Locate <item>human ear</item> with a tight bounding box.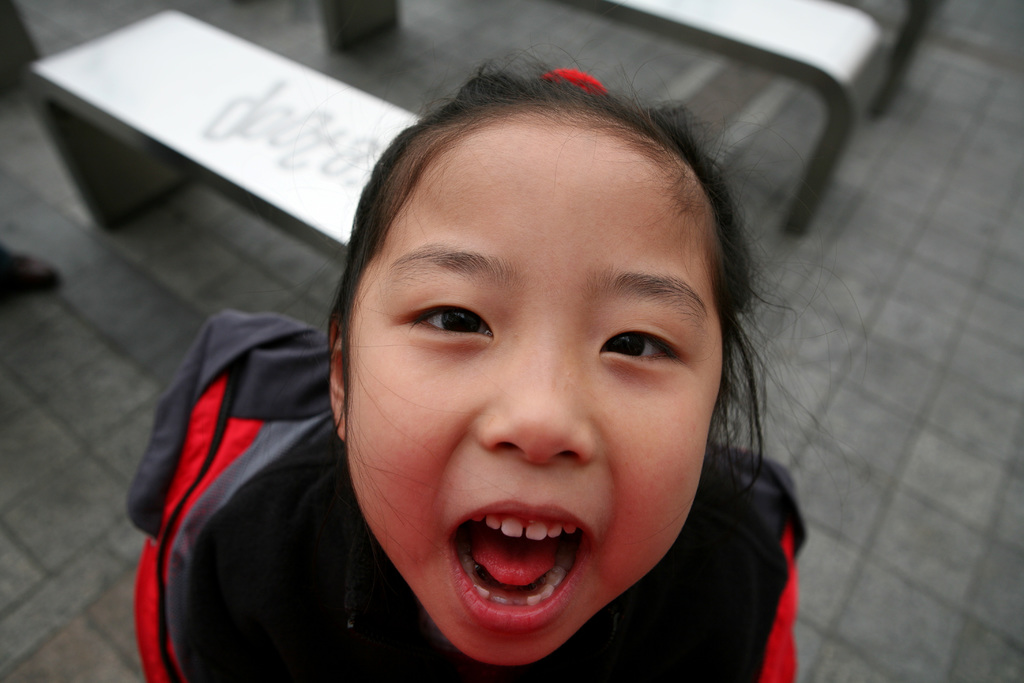
box=[328, 326, 347, 440].
